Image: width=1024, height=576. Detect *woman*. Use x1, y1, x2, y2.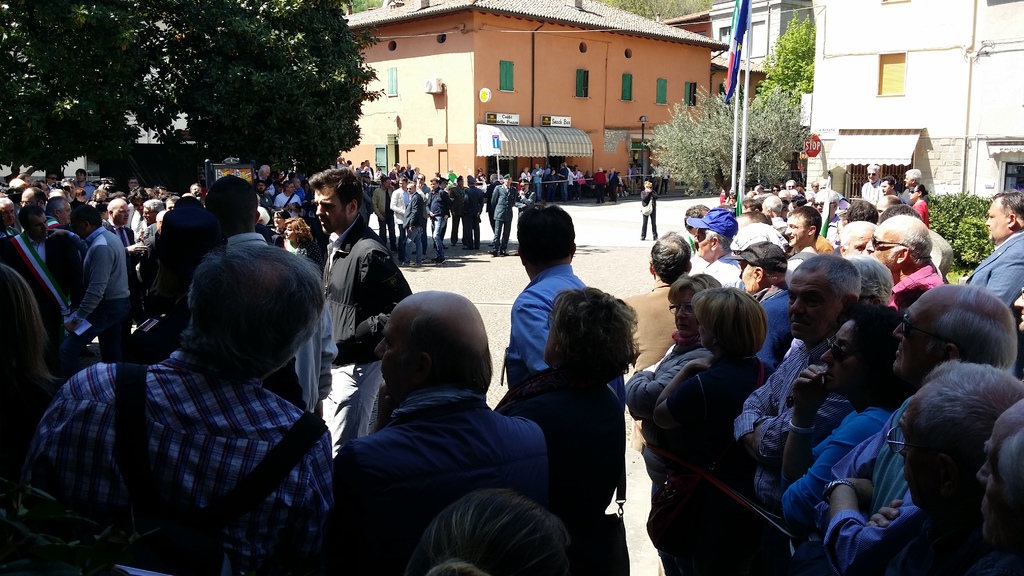
485, 289, 646, 525.
